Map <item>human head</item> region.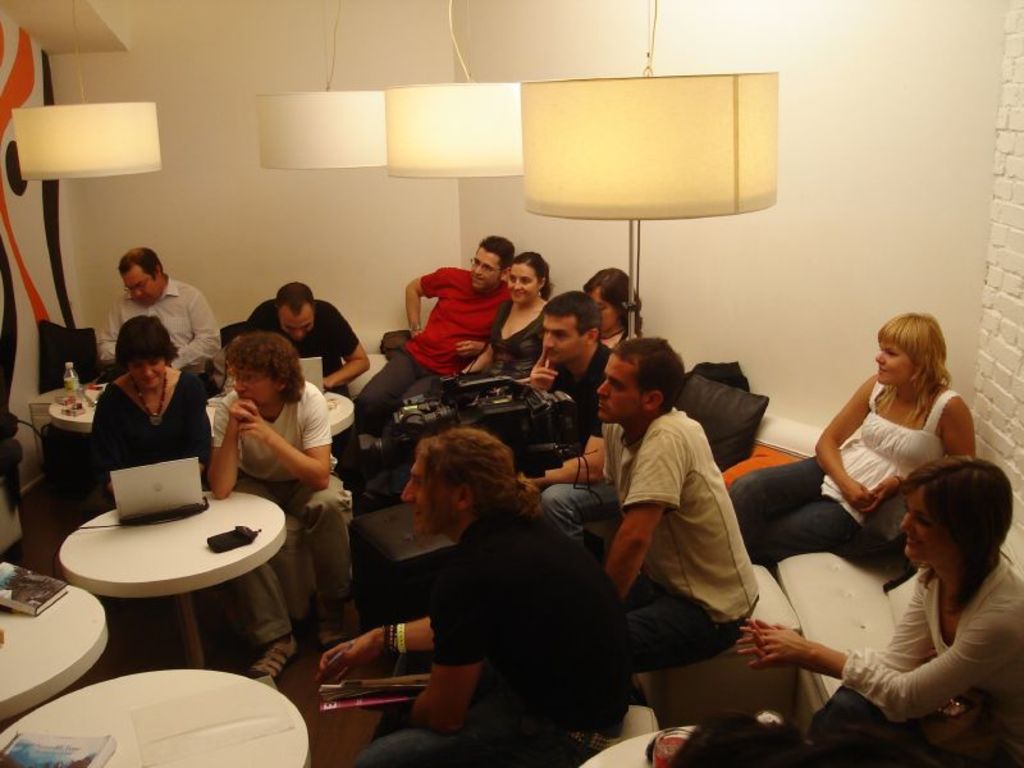
Mapped to crop(403, 430, 516, 535).
